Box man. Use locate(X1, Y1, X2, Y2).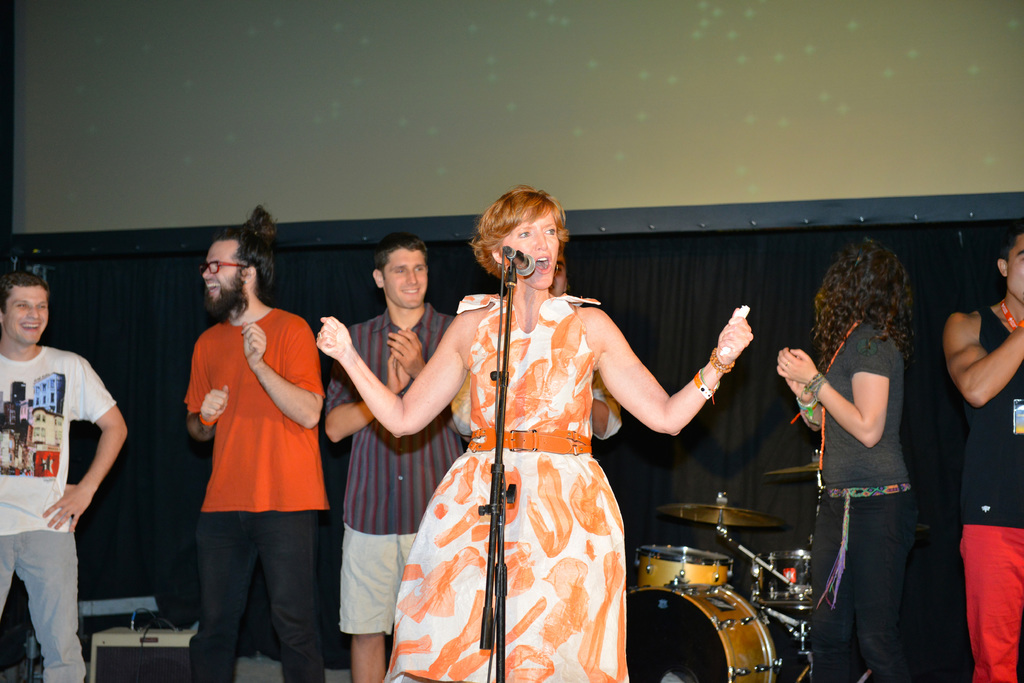
locate(945, 223, 1023, 682).
